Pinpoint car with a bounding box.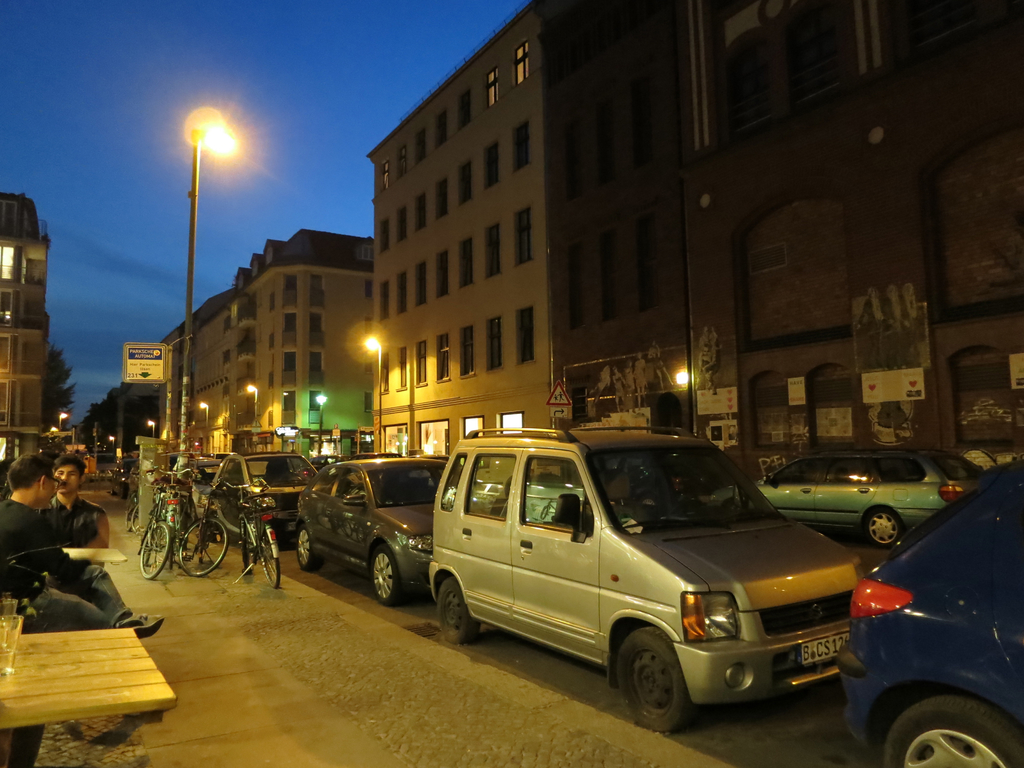
select_region(104, 450, 143, 499).
